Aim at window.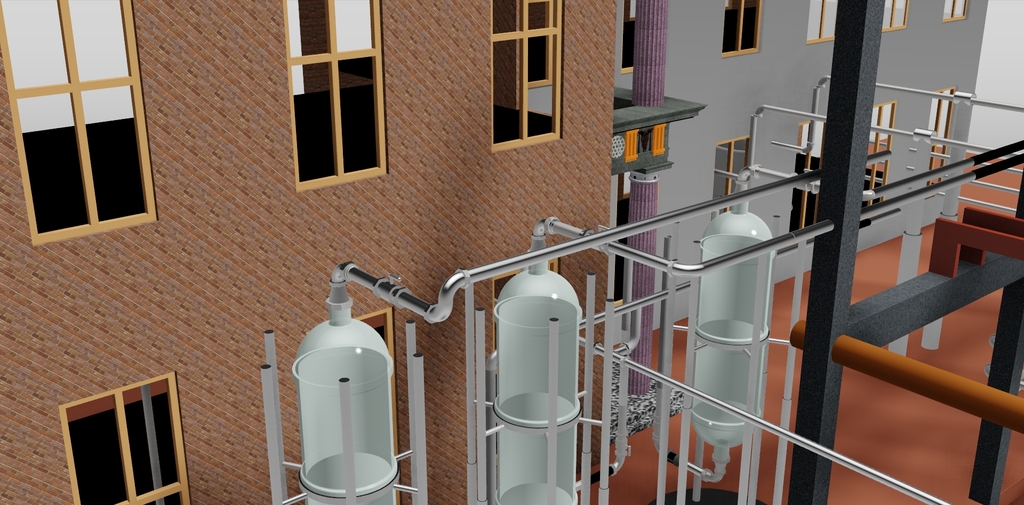
Aimed at locate(492, 0, 561, 153).
